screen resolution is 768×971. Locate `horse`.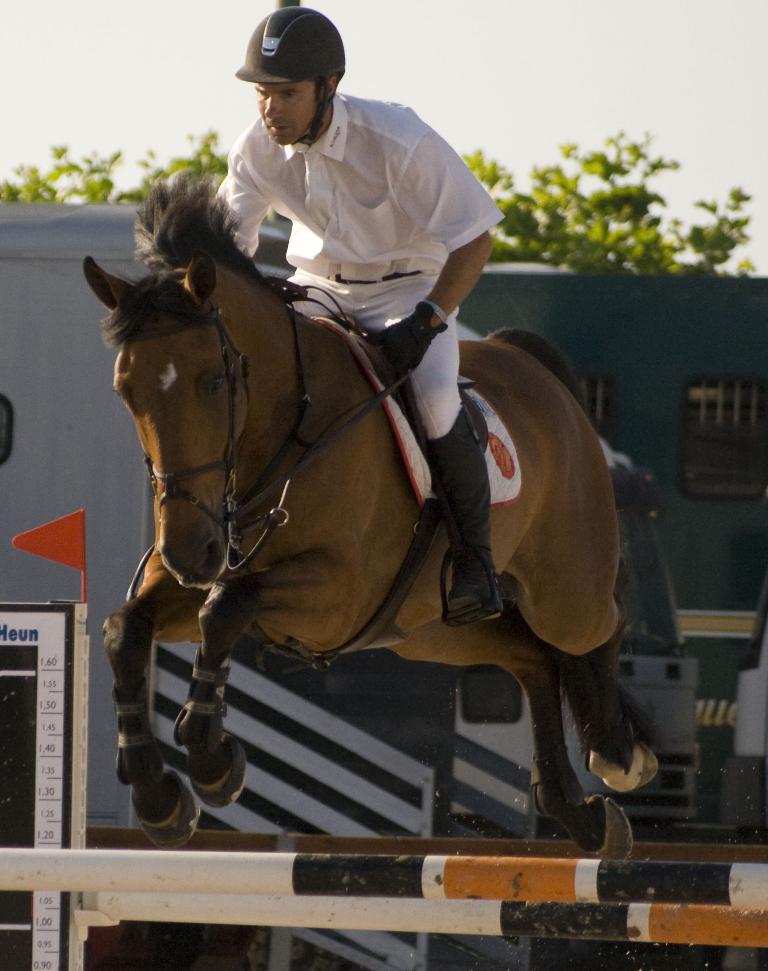
81, 168, 659, 858.
